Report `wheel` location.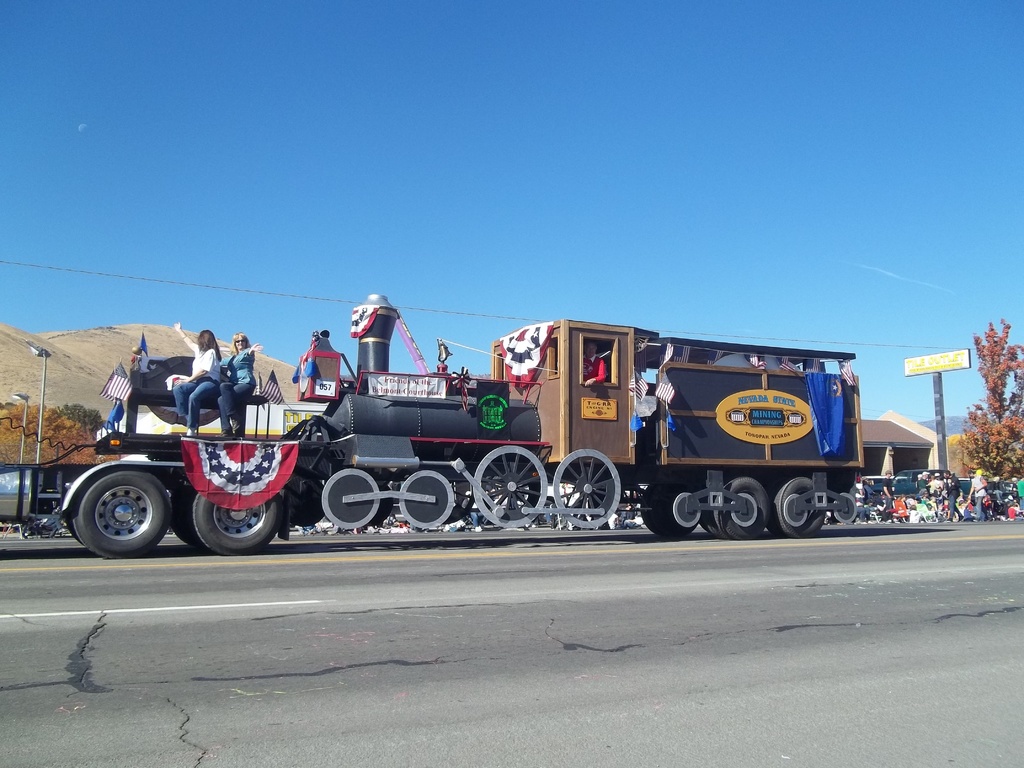
Report: l=833, t=497, r=860, b=522.
